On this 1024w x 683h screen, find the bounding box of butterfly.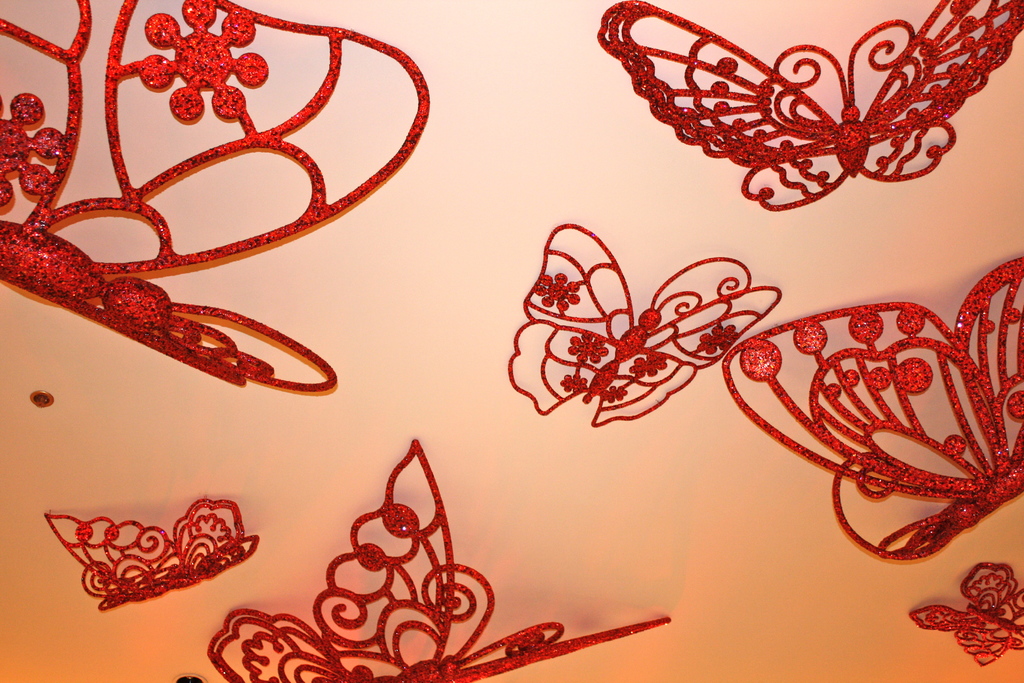
Bounding box: 596,0,1023,212.
